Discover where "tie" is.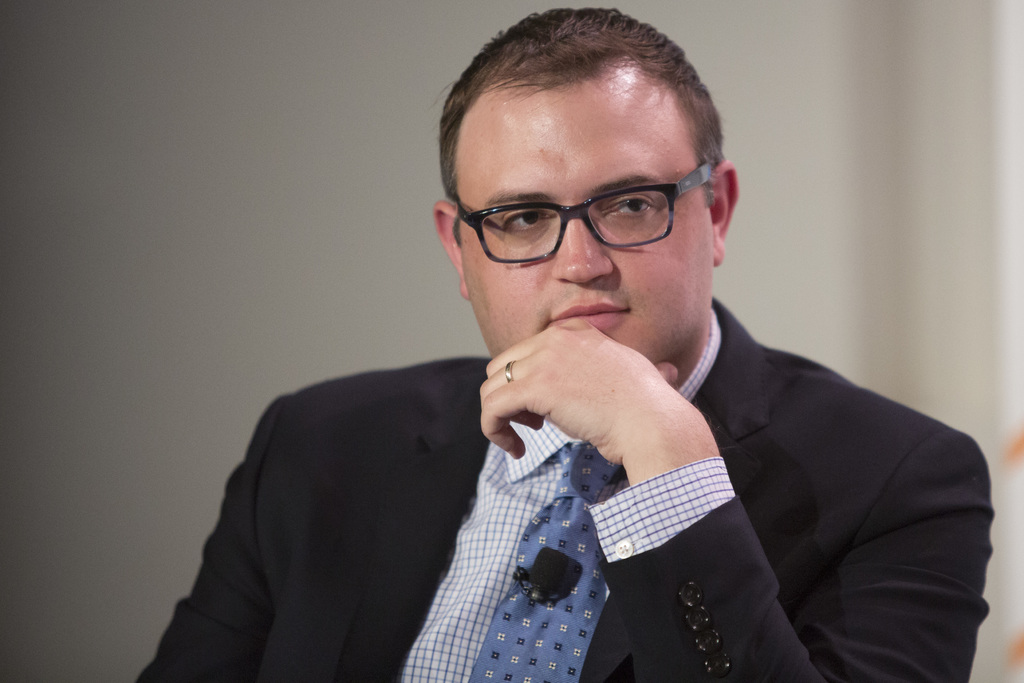
Discovered at BBox(466, 436, 625, 682).
